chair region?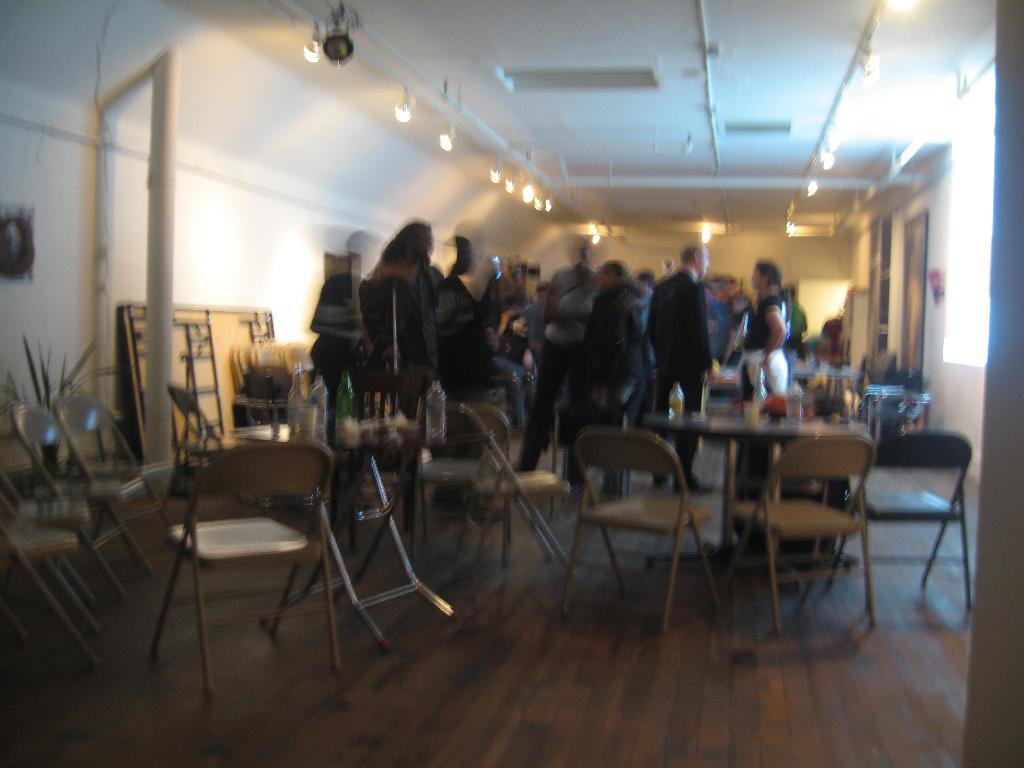
0,430,107,632
